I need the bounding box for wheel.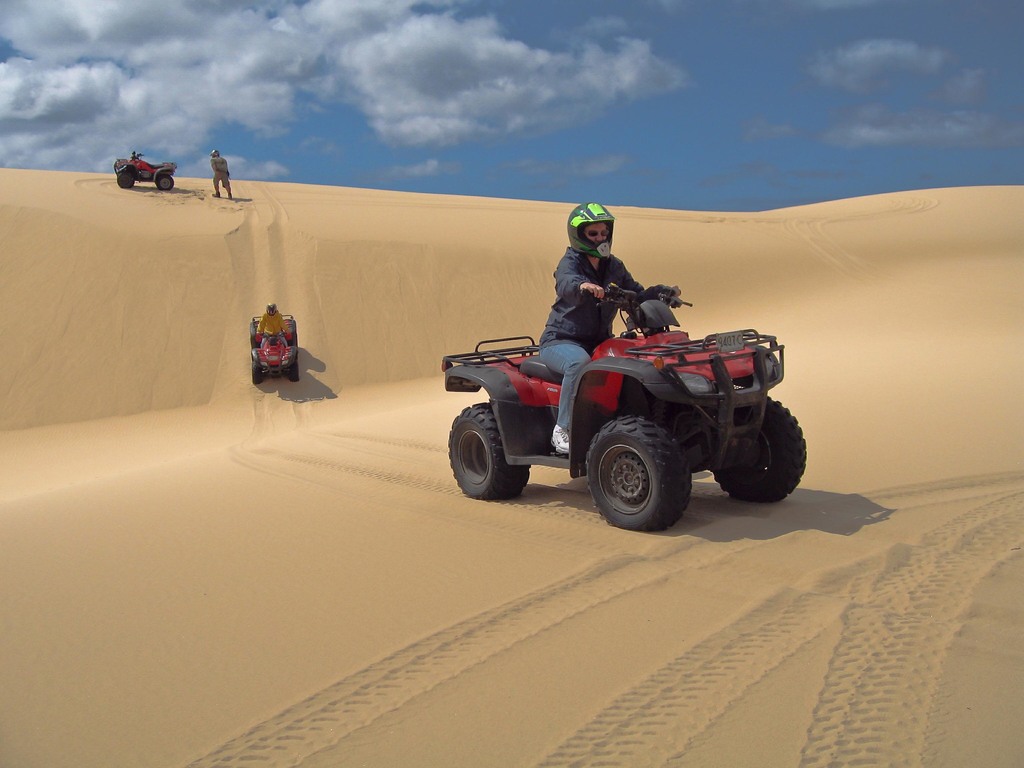
Here it is: BBox(712, 396, 809, 502).
